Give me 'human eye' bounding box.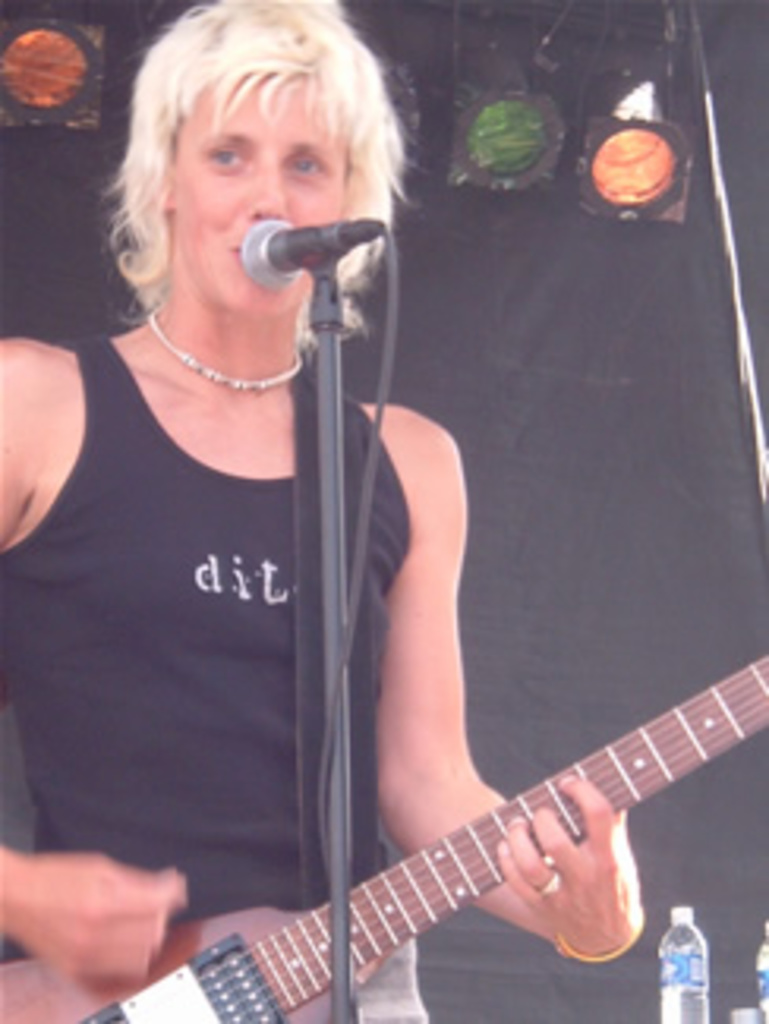
(284,151,331,183).
